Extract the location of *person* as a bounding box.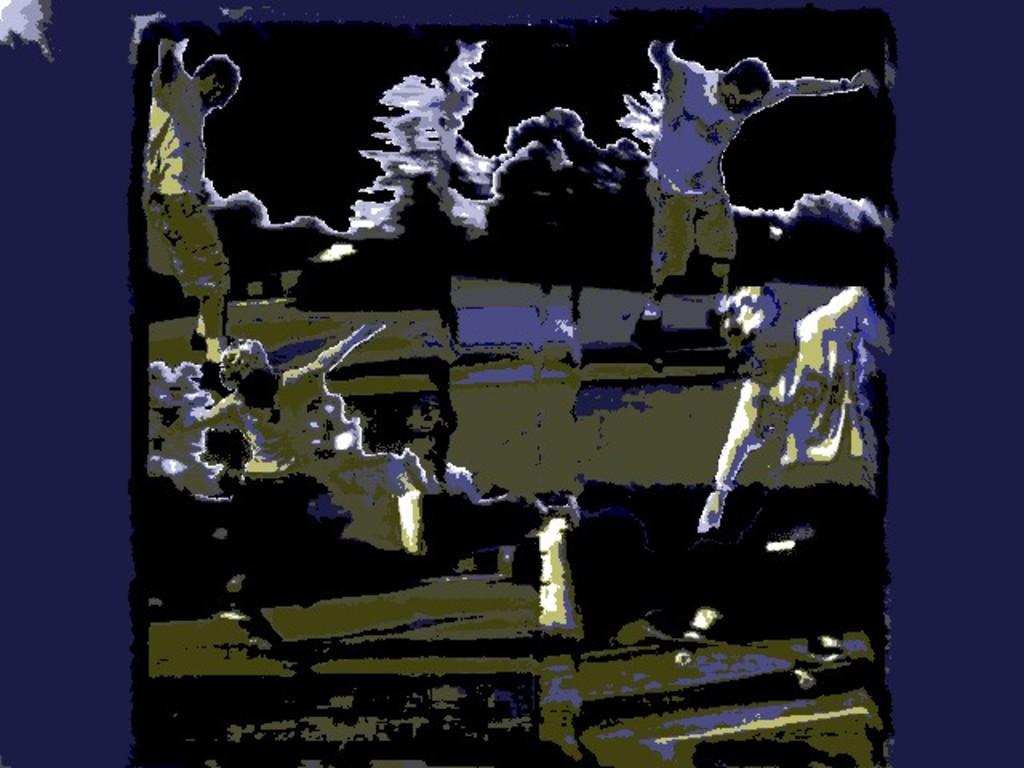
686/285/896/547.
